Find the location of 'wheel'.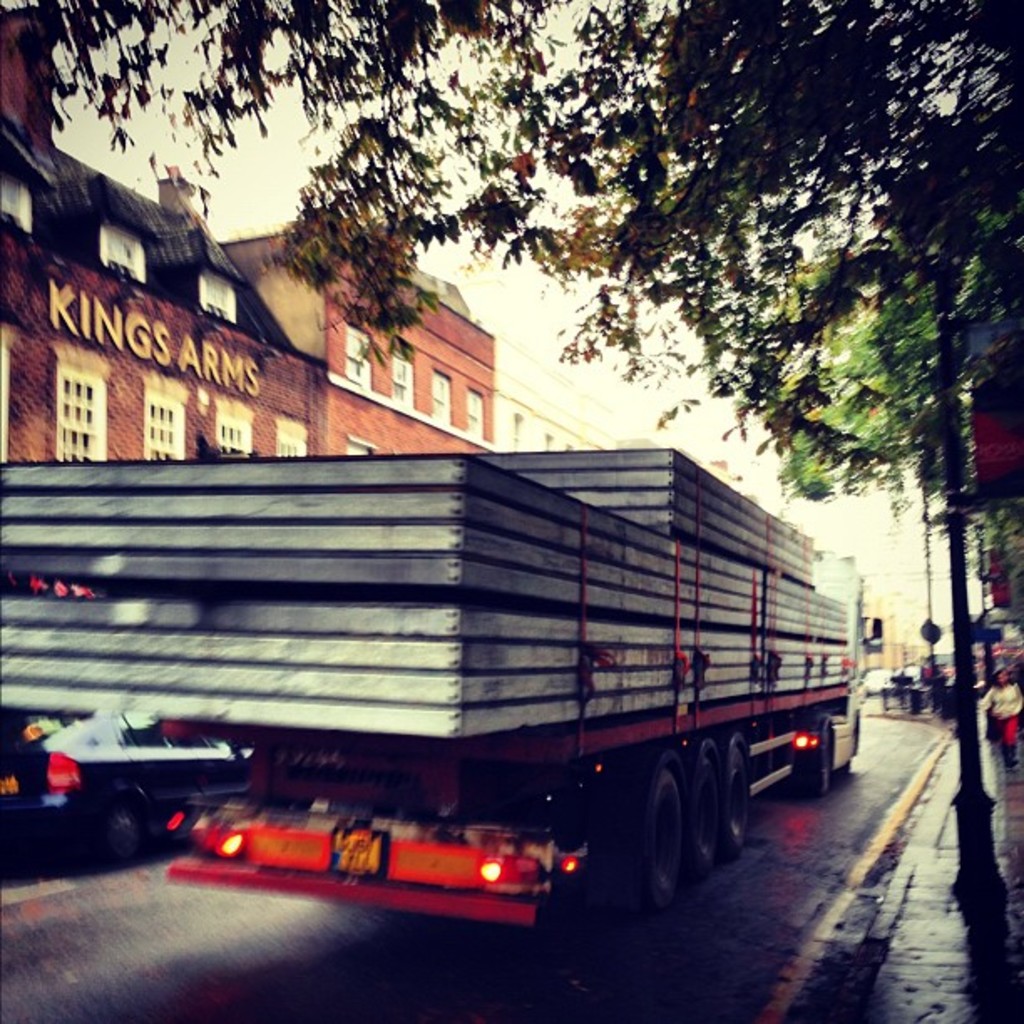
Location: 626,741,699,910.
